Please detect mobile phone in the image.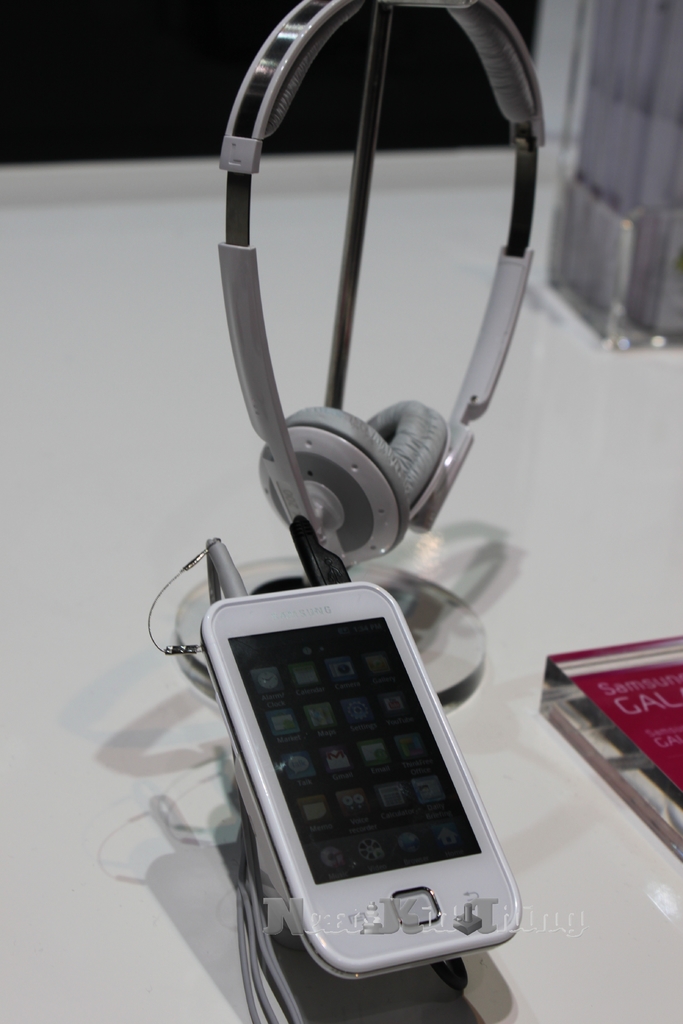
[157, 517, 538, 1012].
